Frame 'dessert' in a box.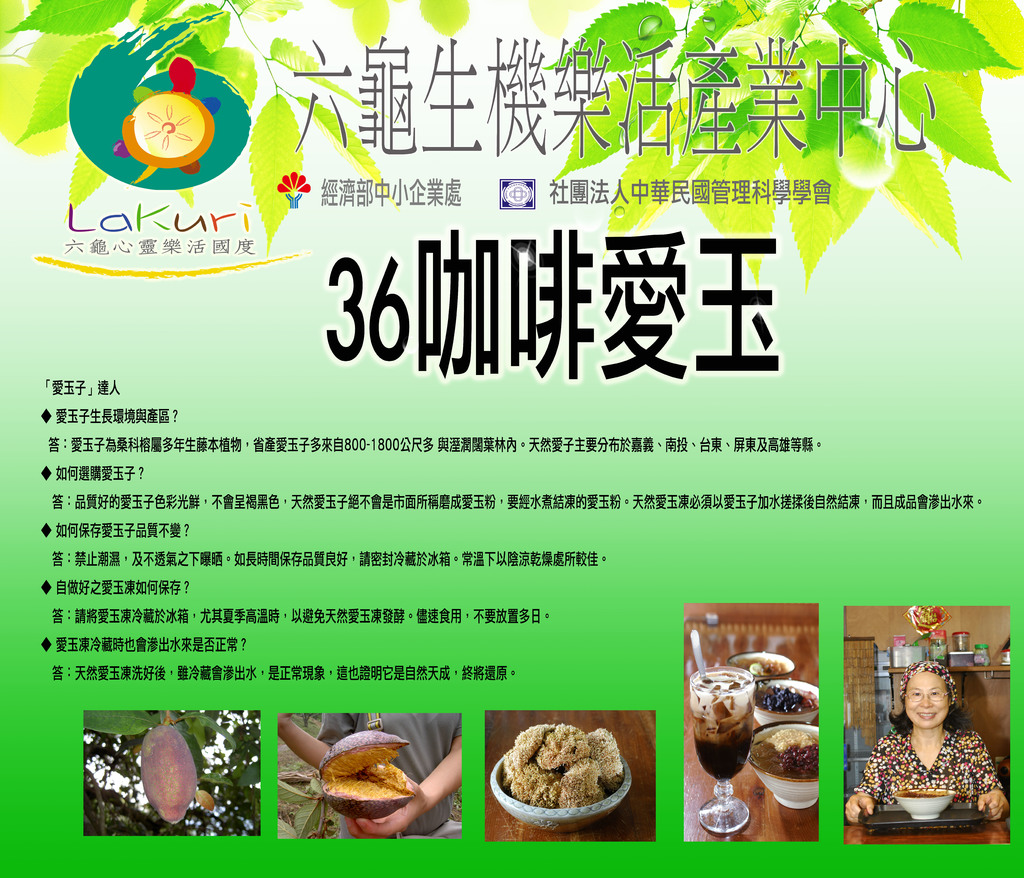
rect(492, 730, 641, 845).
